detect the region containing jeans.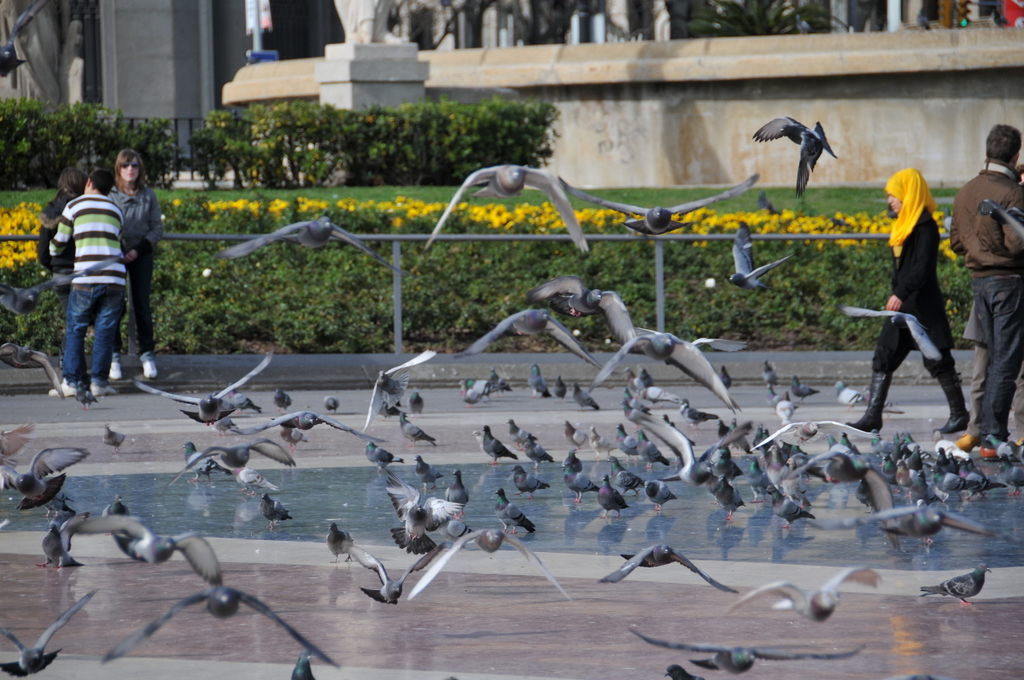
BBox(59, 284, 129, 387).
